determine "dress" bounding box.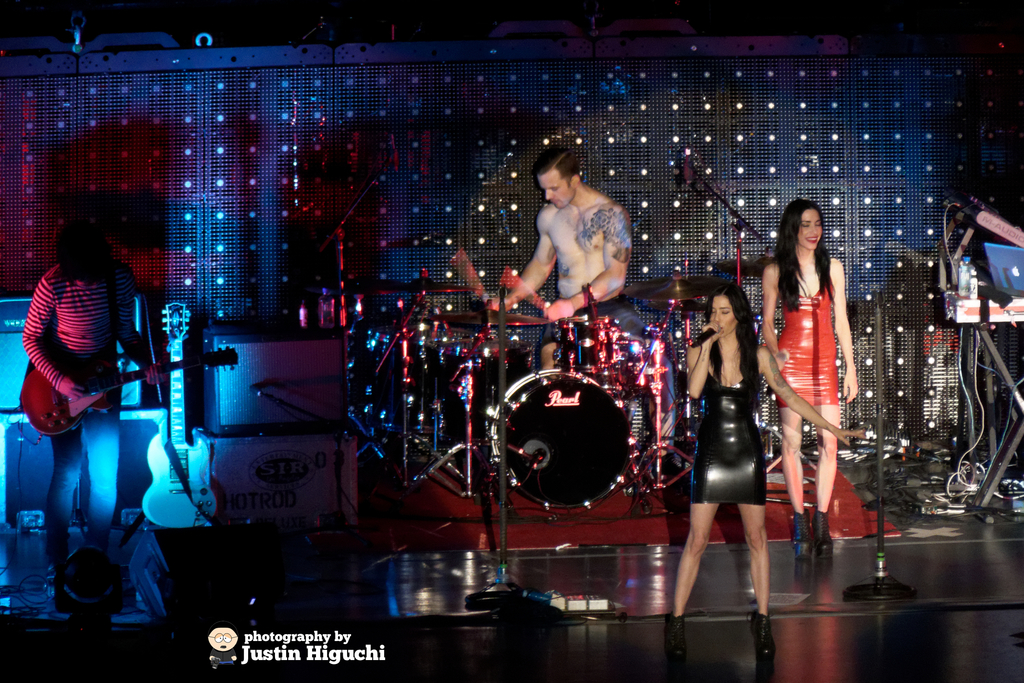
Determined: {"x1": 775, "y1": 273, "x2": 840, "y2": 407}.
